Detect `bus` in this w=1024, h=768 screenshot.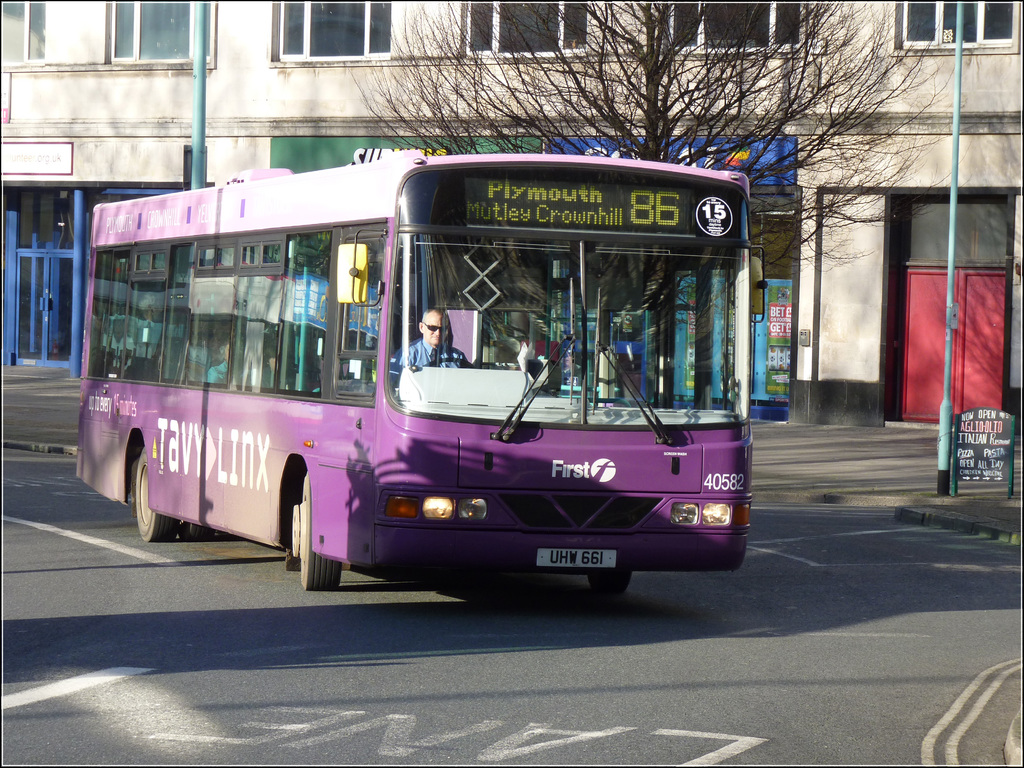
Detection: 70,144,765,590.
